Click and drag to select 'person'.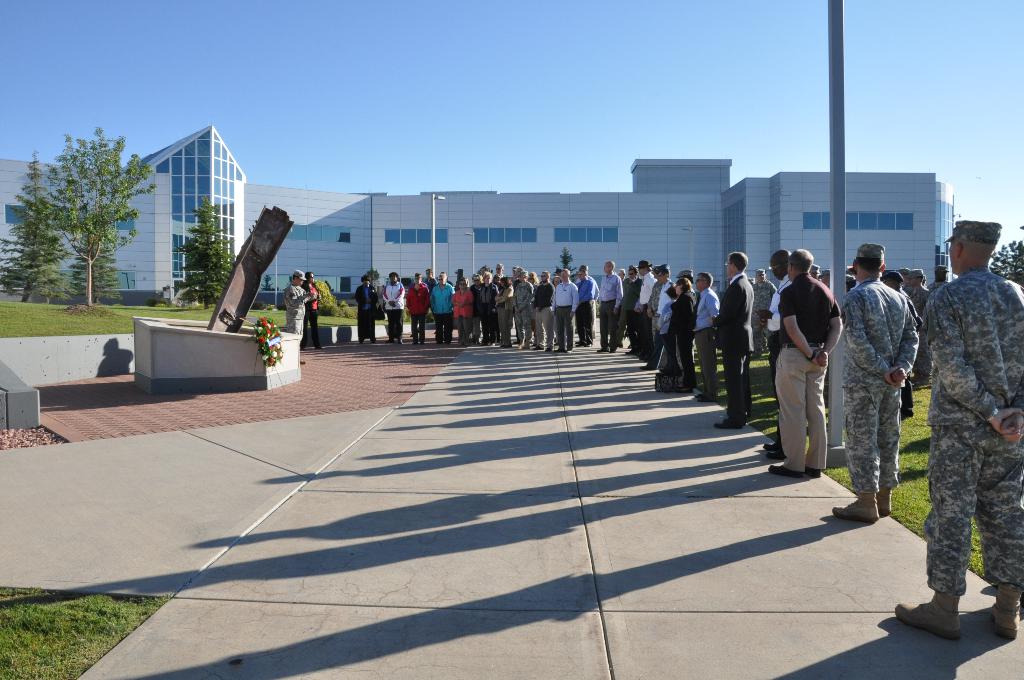
Selection: locate(622, 267, 641, 355).
